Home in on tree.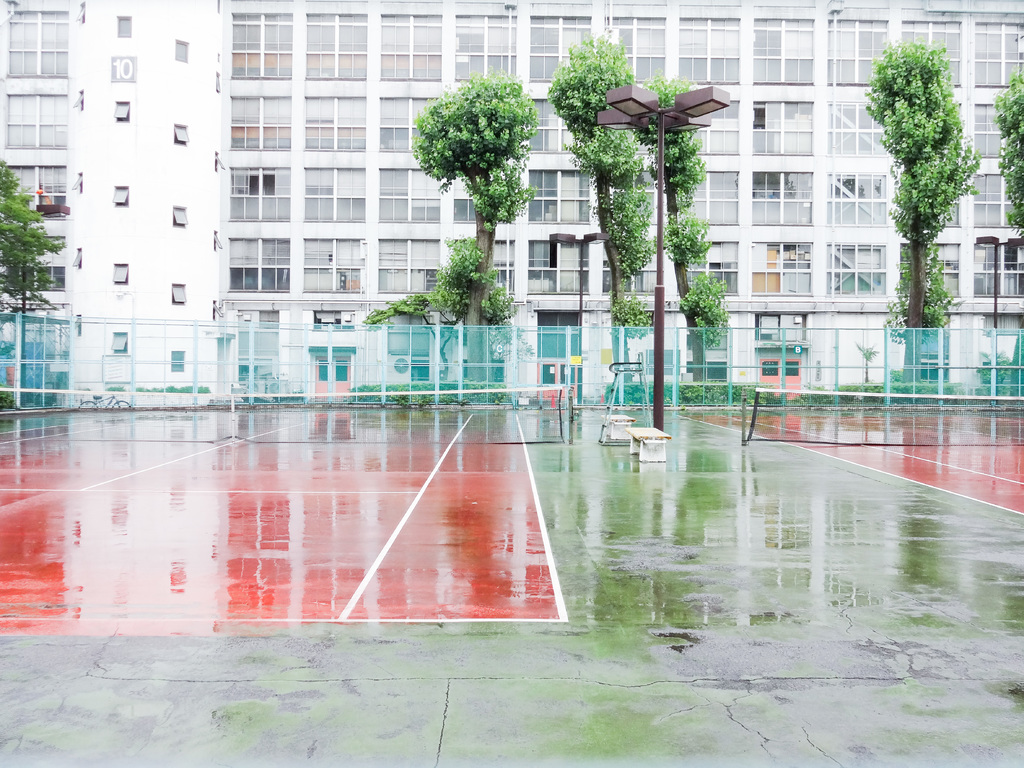
Homed in at [left=867, top=35, right=987, bottom=376].
